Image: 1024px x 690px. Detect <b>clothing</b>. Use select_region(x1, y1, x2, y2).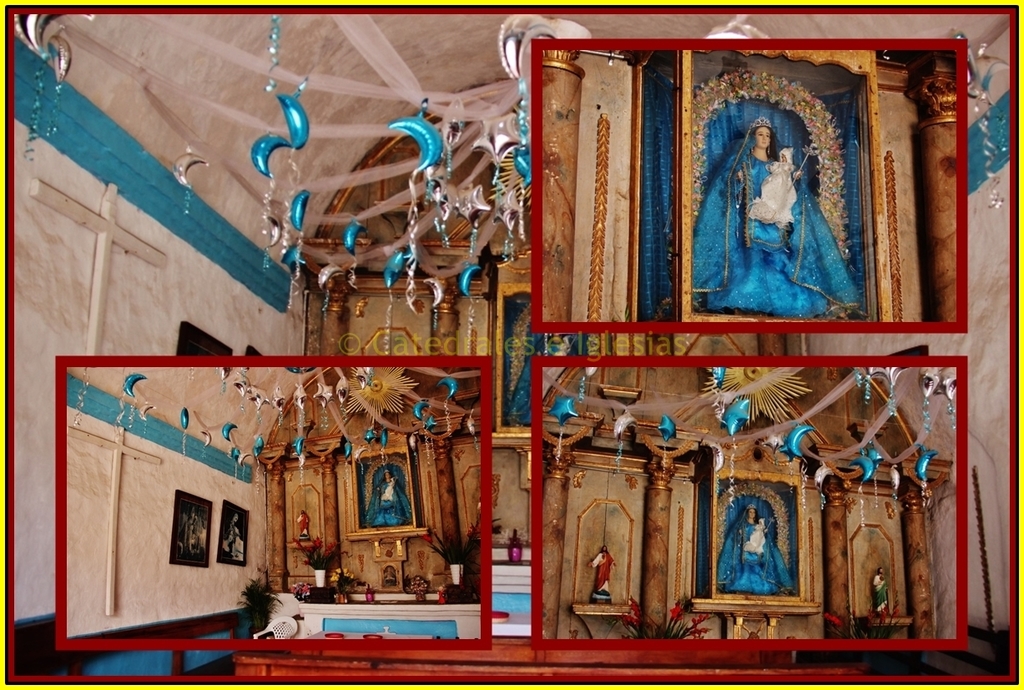
select_region(722, 520, 798, 601).
